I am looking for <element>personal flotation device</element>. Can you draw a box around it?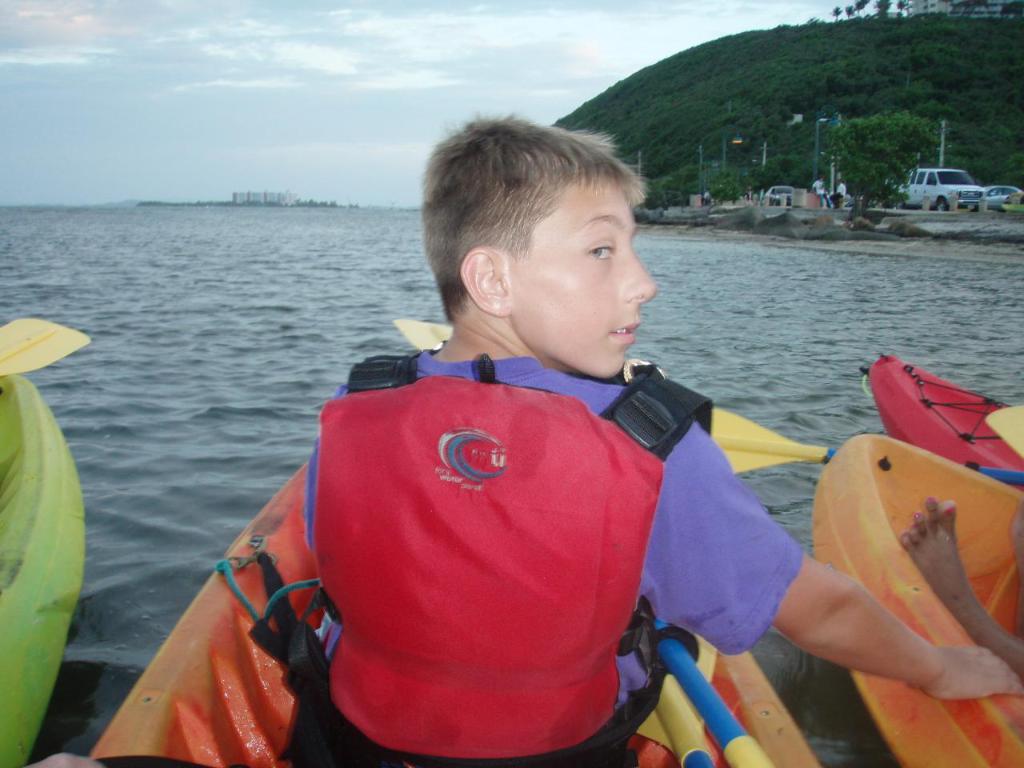
Sure, the bounding box is bbox(250, 355, 711, 767).
